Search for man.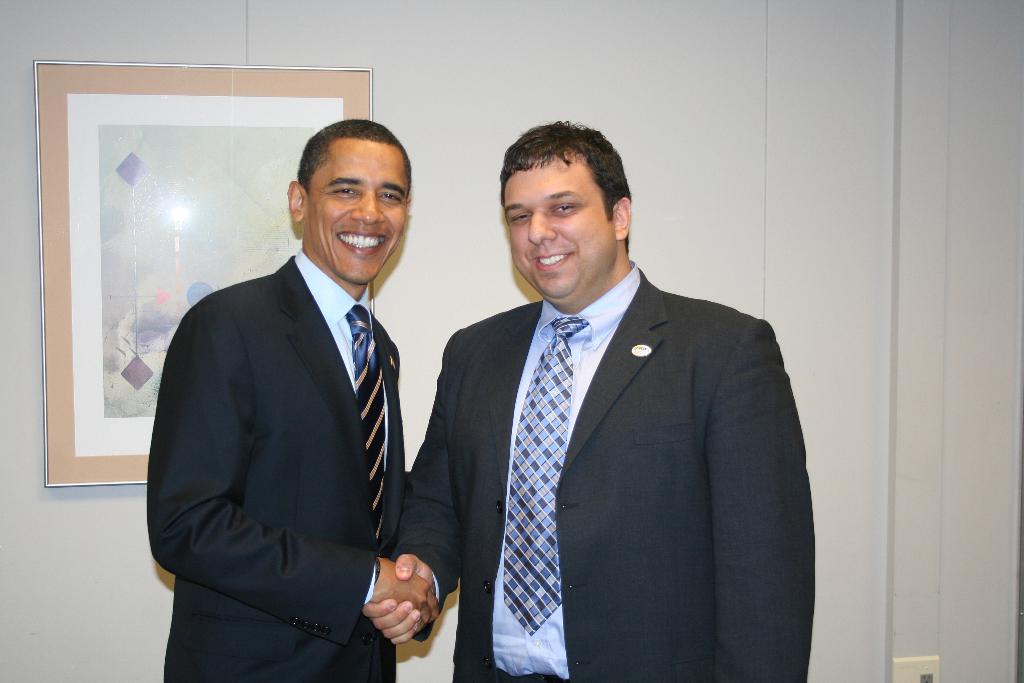
Found at 358, 117, 815, 682.
